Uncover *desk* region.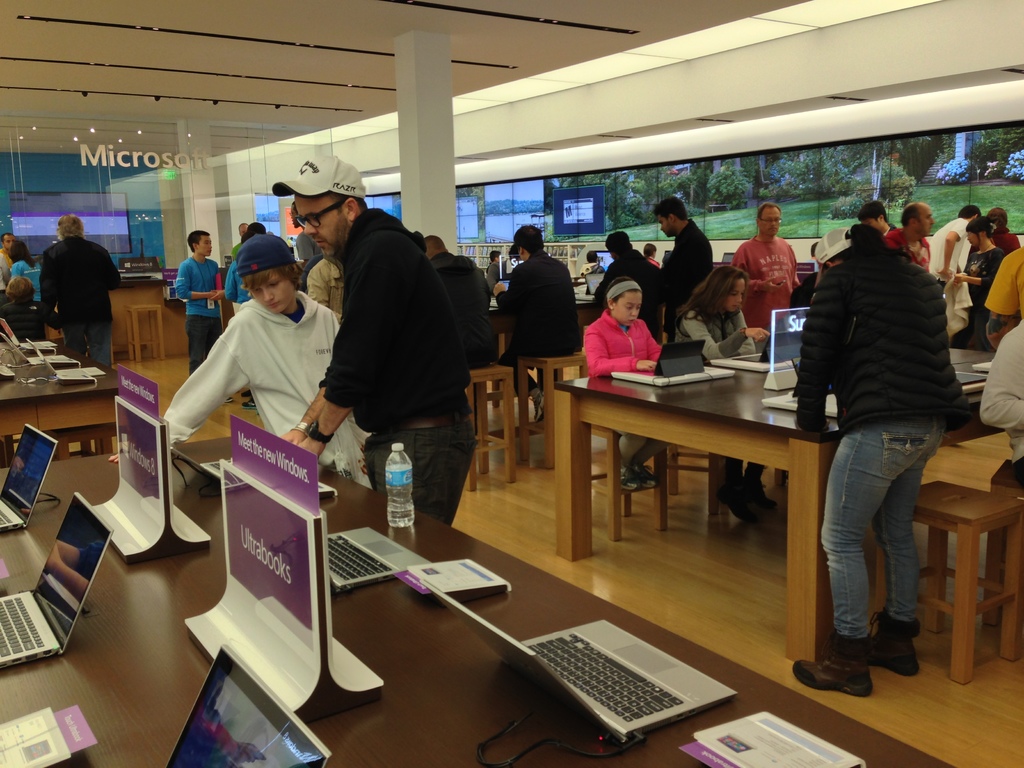
Uncovered: l=552, t=372, r=840, b=659.
